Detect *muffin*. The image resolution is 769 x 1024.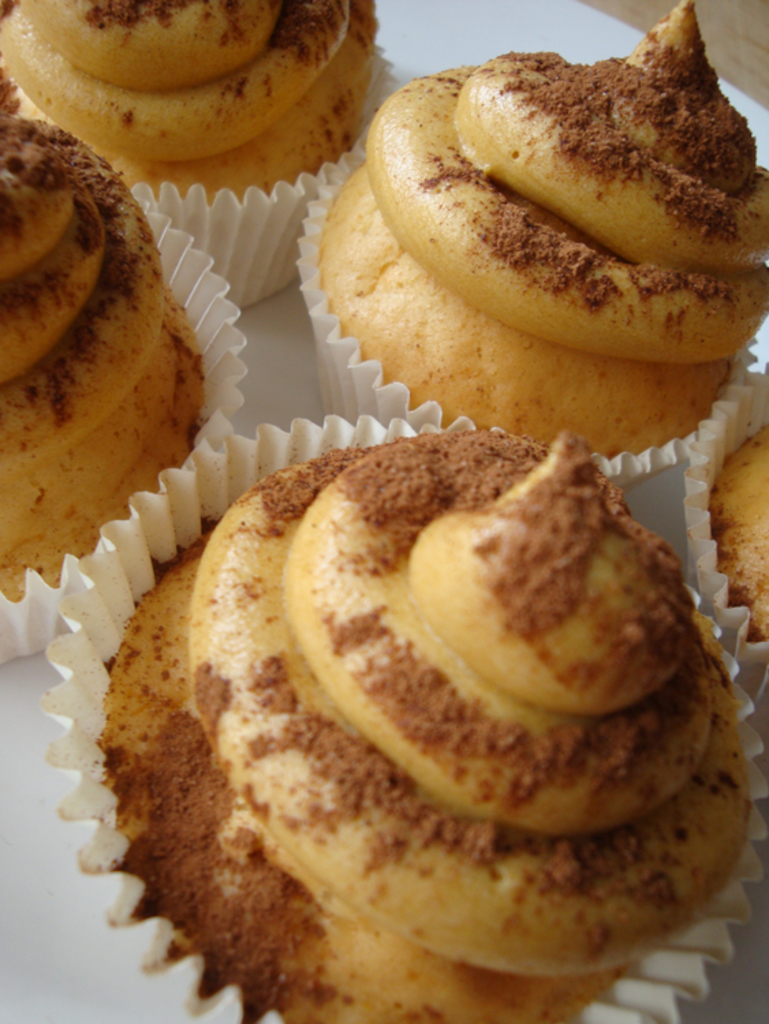
crop(0, 0, 396, 311).
